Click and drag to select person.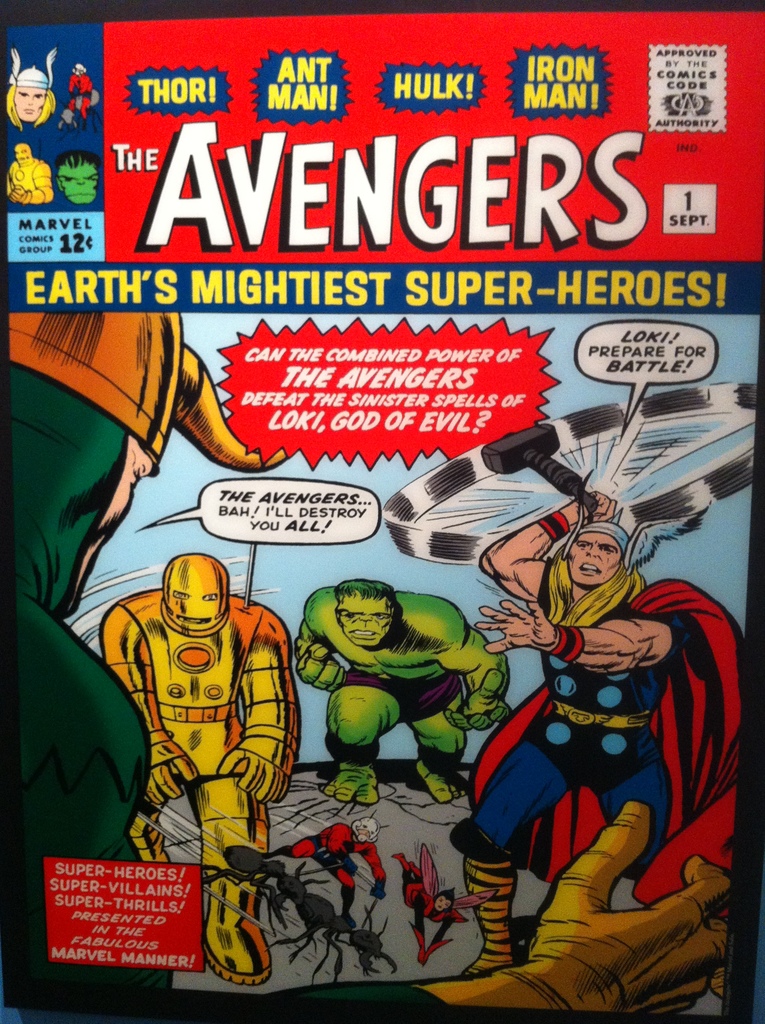
Selection: 263,815,387,925.
